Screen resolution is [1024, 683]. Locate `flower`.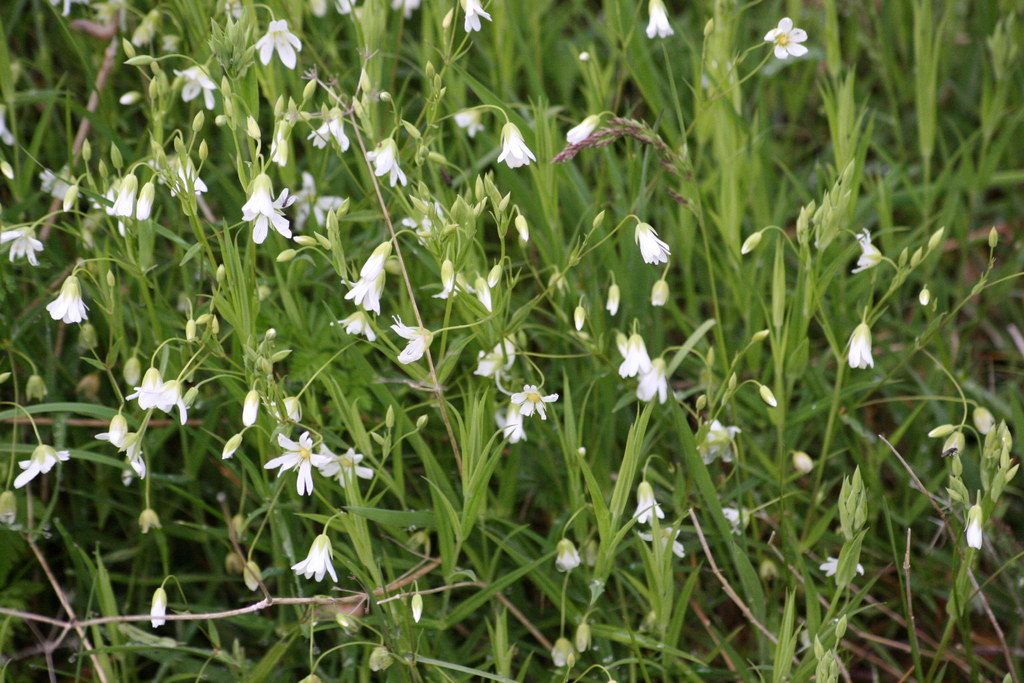
bbox=[253, 17, 304, 69].
